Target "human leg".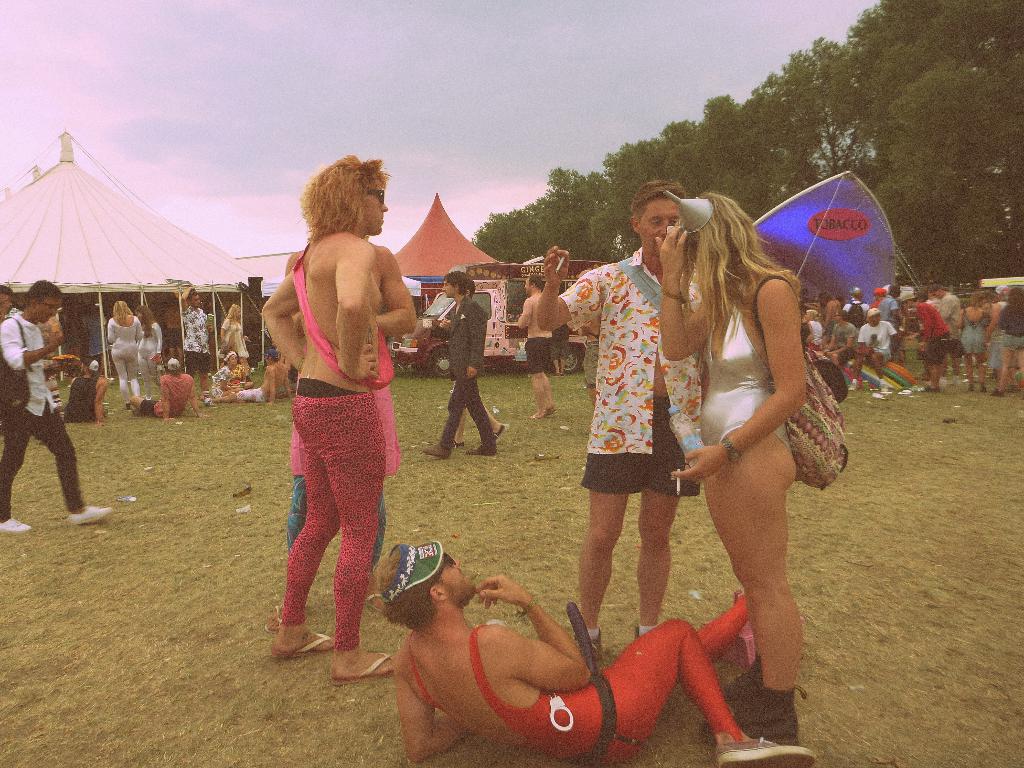
Target region: bbox(269, 404, 339, 643).
